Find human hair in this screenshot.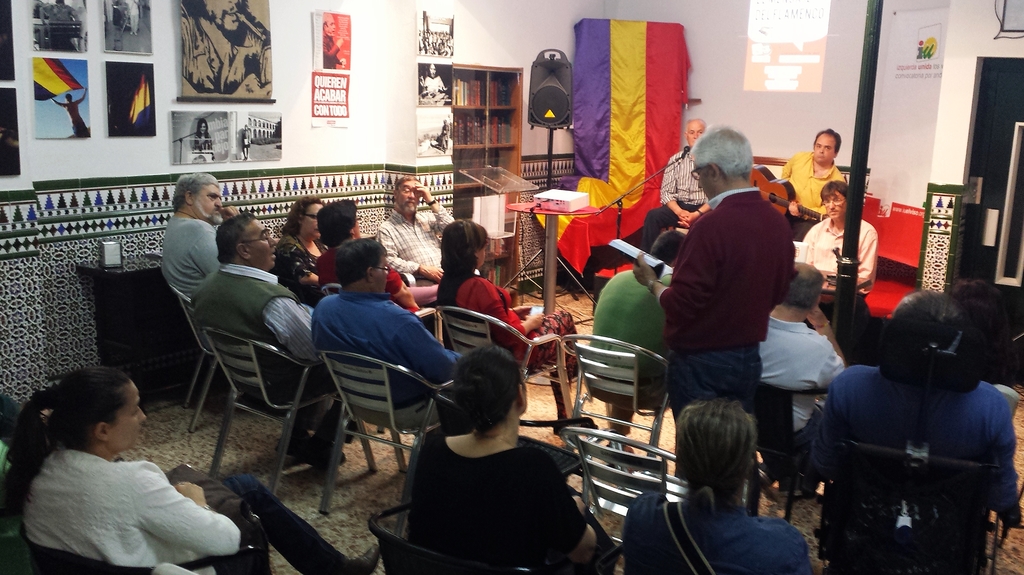
The bounding box for human hair is (left=215, top=213, right=254, bottom=264).
